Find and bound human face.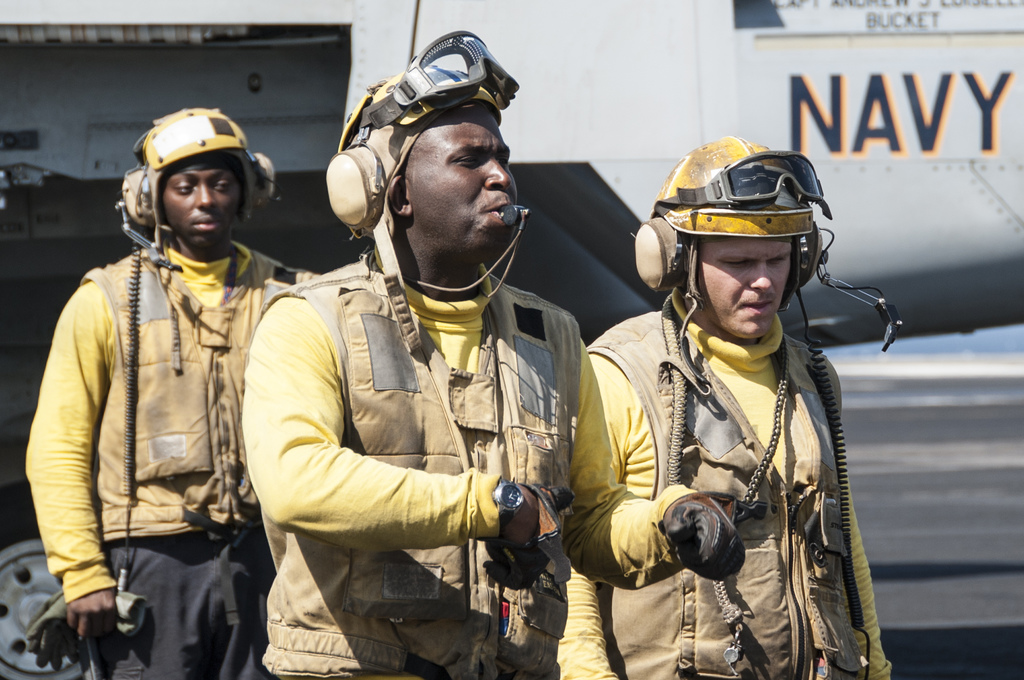
Bound: l=404, t=99, r=520, b=259.
